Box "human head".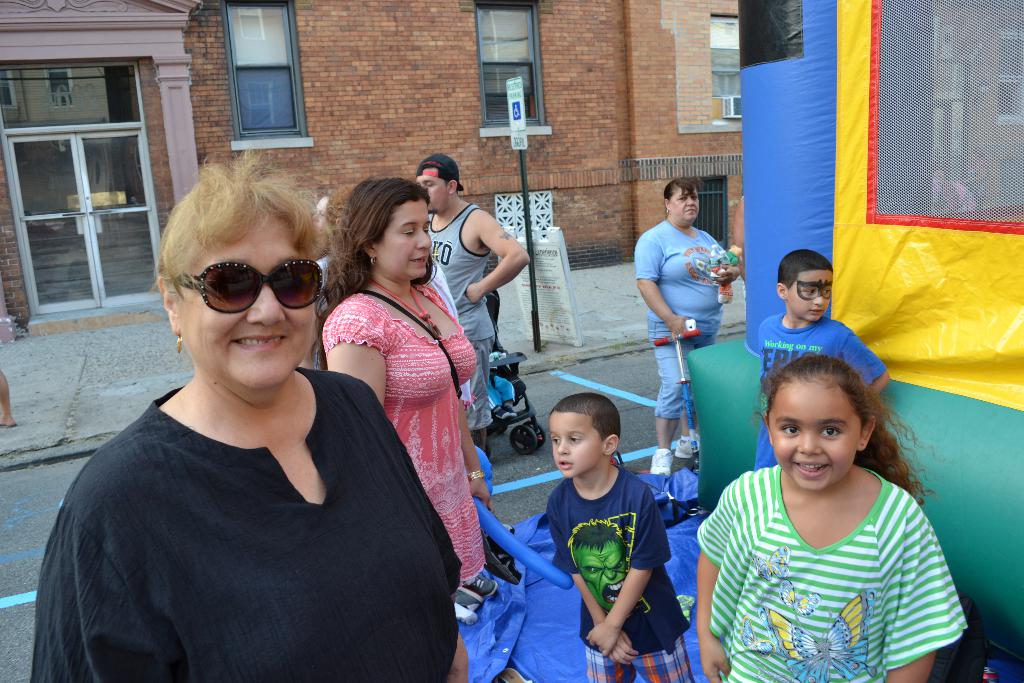
left=147, top=149, right=348, bottom=395.
